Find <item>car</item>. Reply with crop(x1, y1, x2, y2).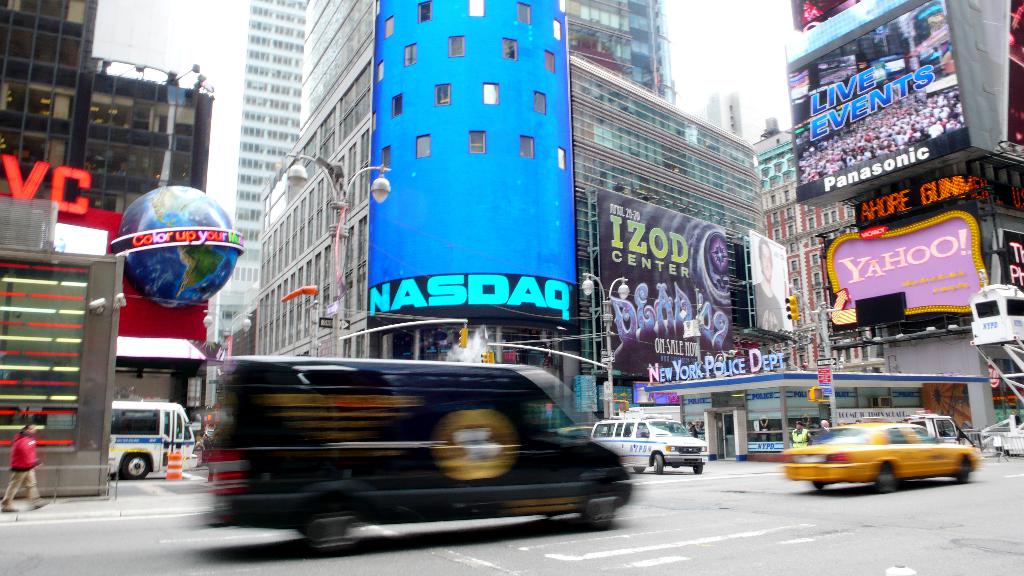
crop(182, 353, 637, 548).
